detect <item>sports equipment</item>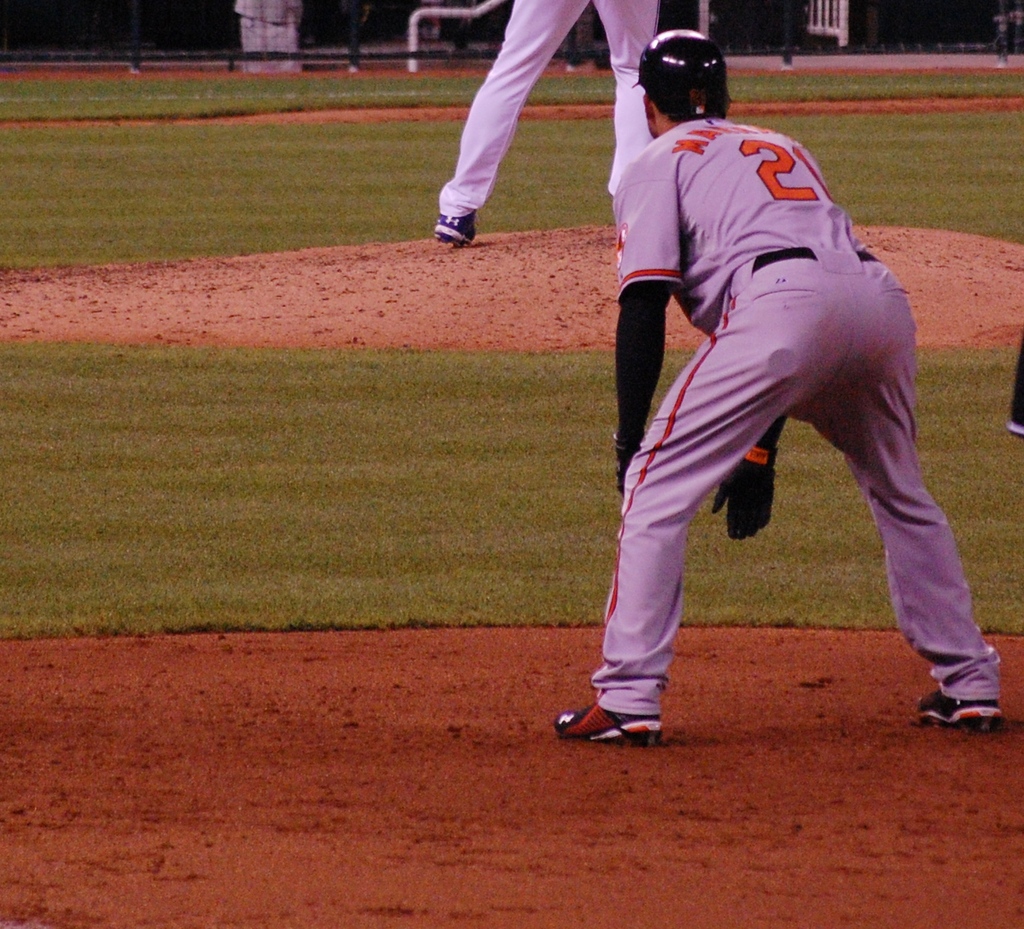
<box>550,704,666,752</box>
